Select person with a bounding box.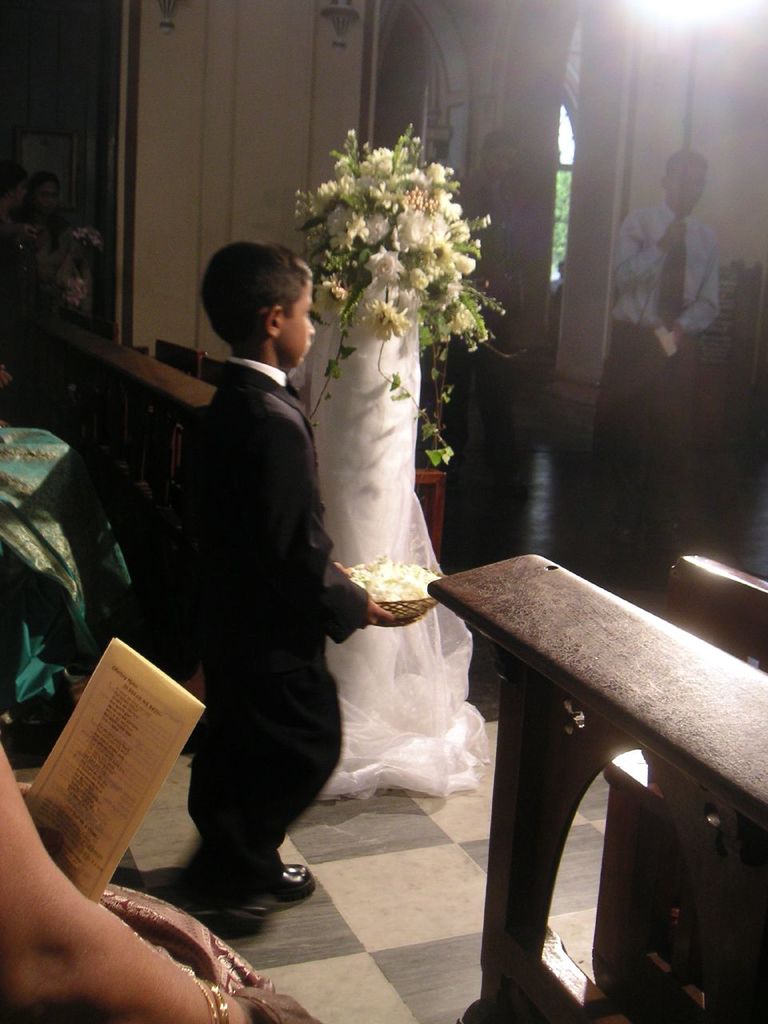
{"left": 440, "top": 128, "right": 534, "bottom": 491}.
